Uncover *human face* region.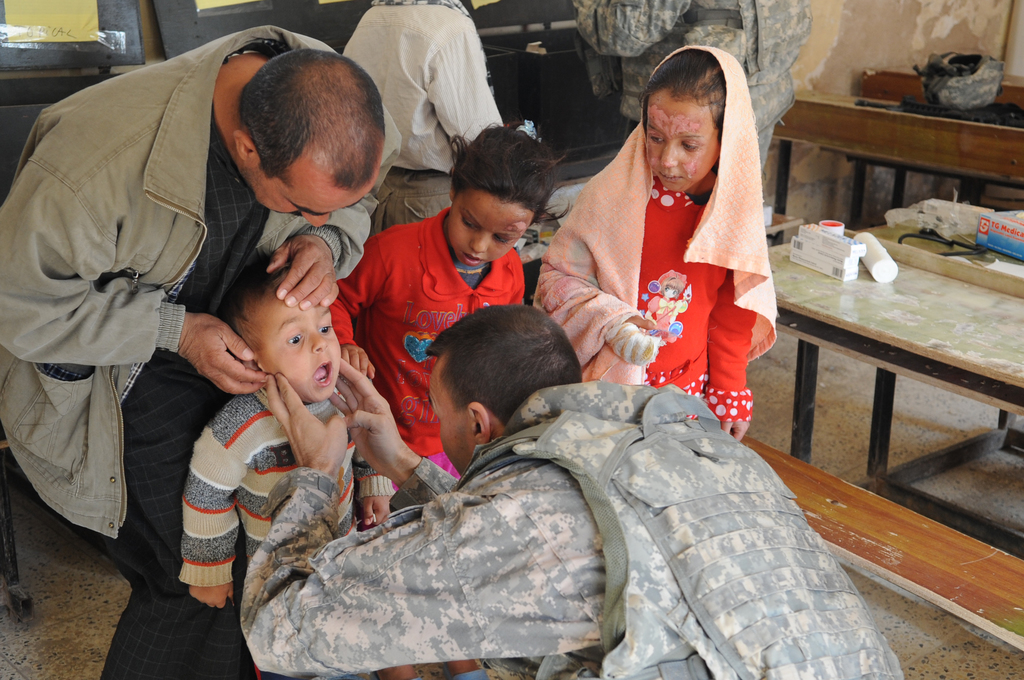
Uncovered: locate(426, 356, 475, 474).
